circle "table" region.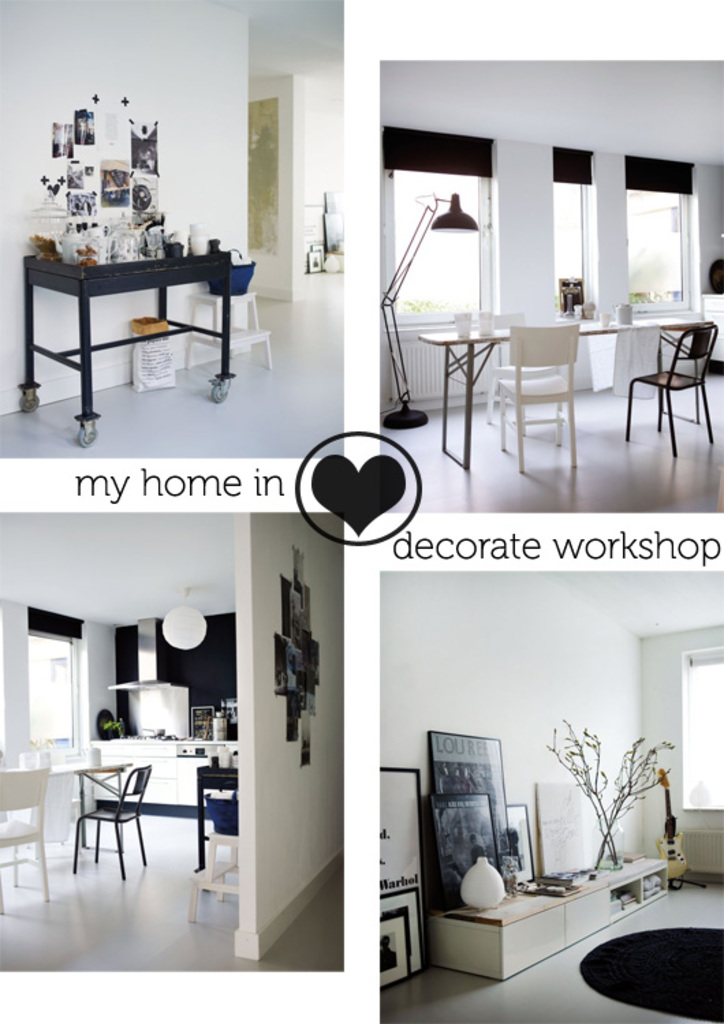
Region: x1=74, y1=766, x2=131, y2=851.
